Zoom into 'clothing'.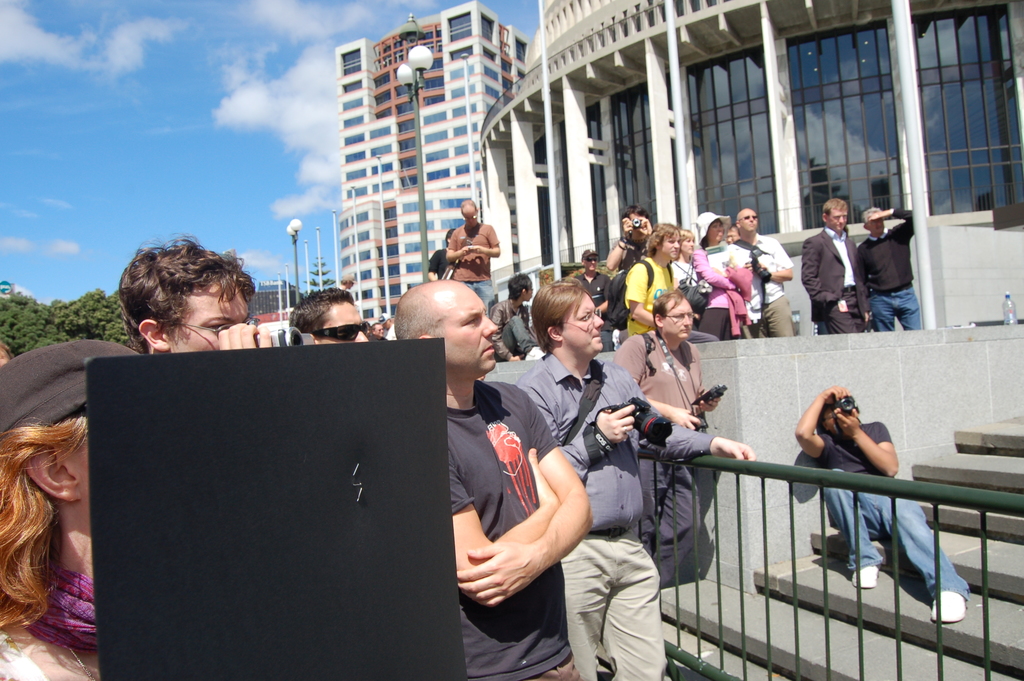
Zoom target: box=[685, 231, 771, 343].
